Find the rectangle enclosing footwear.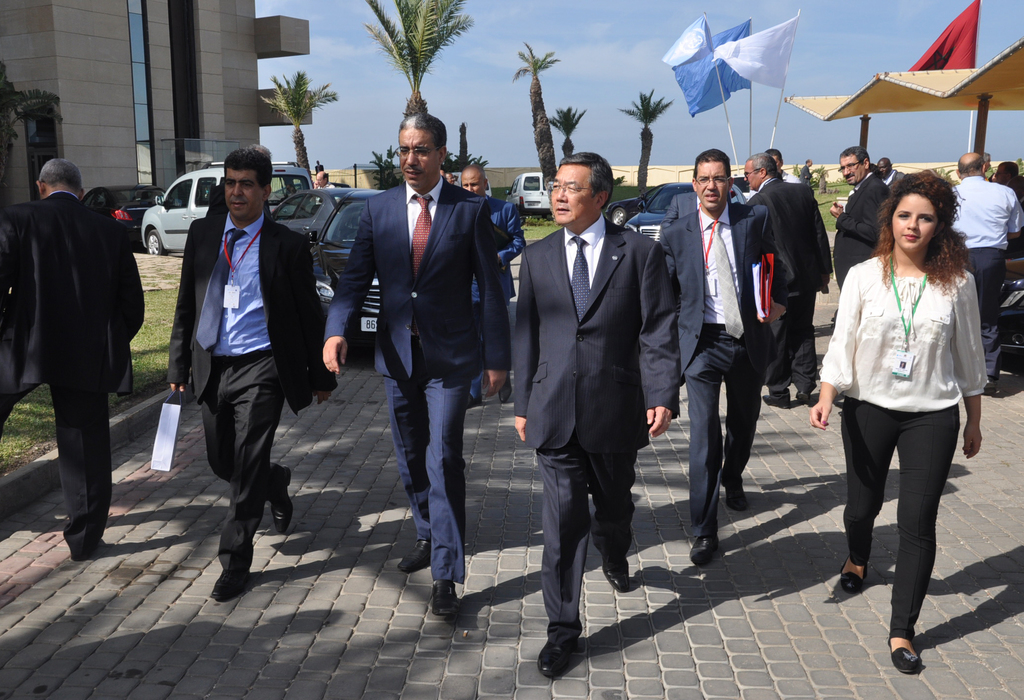
[210, 570, 251, 603].
